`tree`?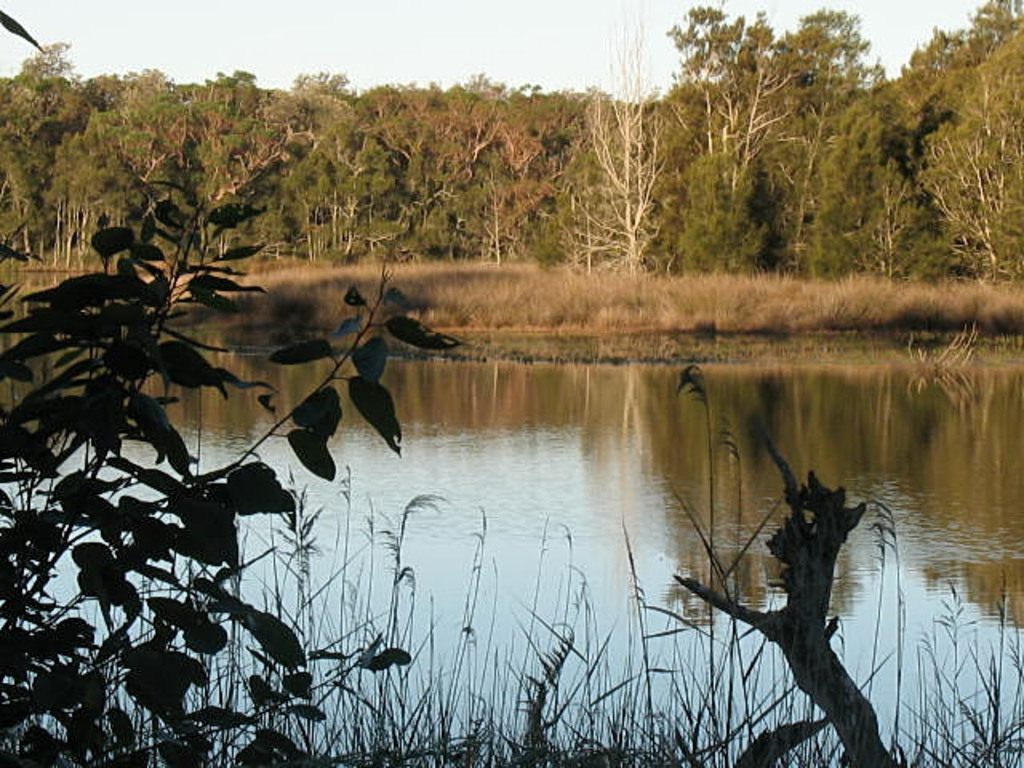
BBox(256, 69, 368, 280)
